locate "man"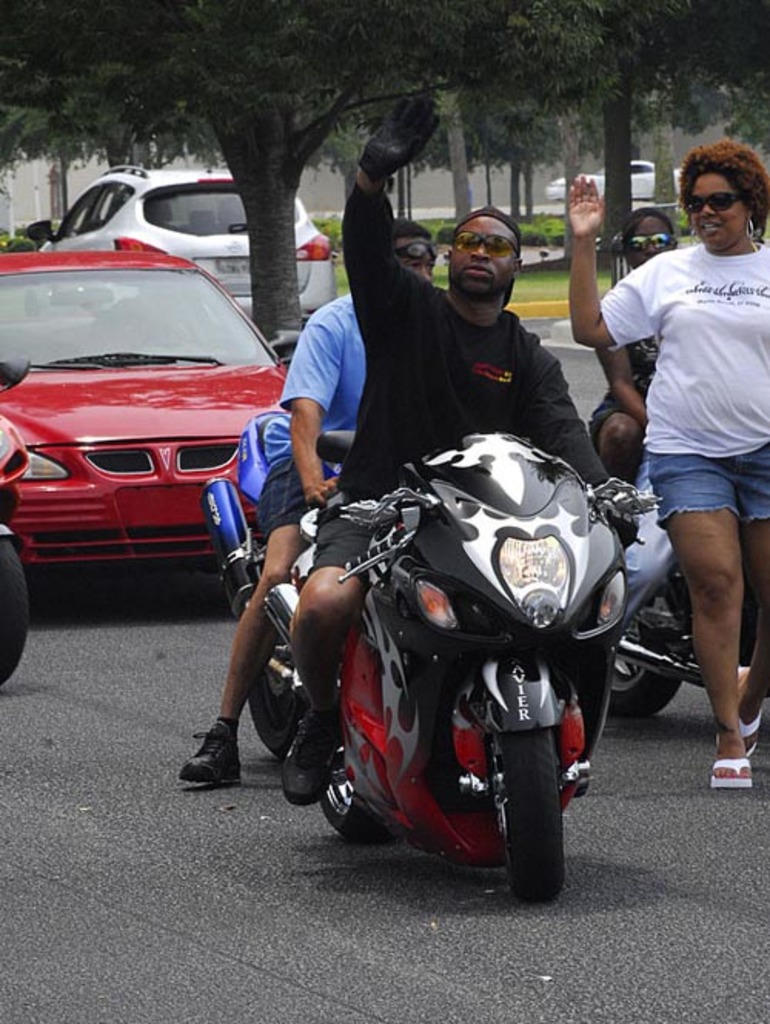
bbox=[276, 89, 656, 807]
